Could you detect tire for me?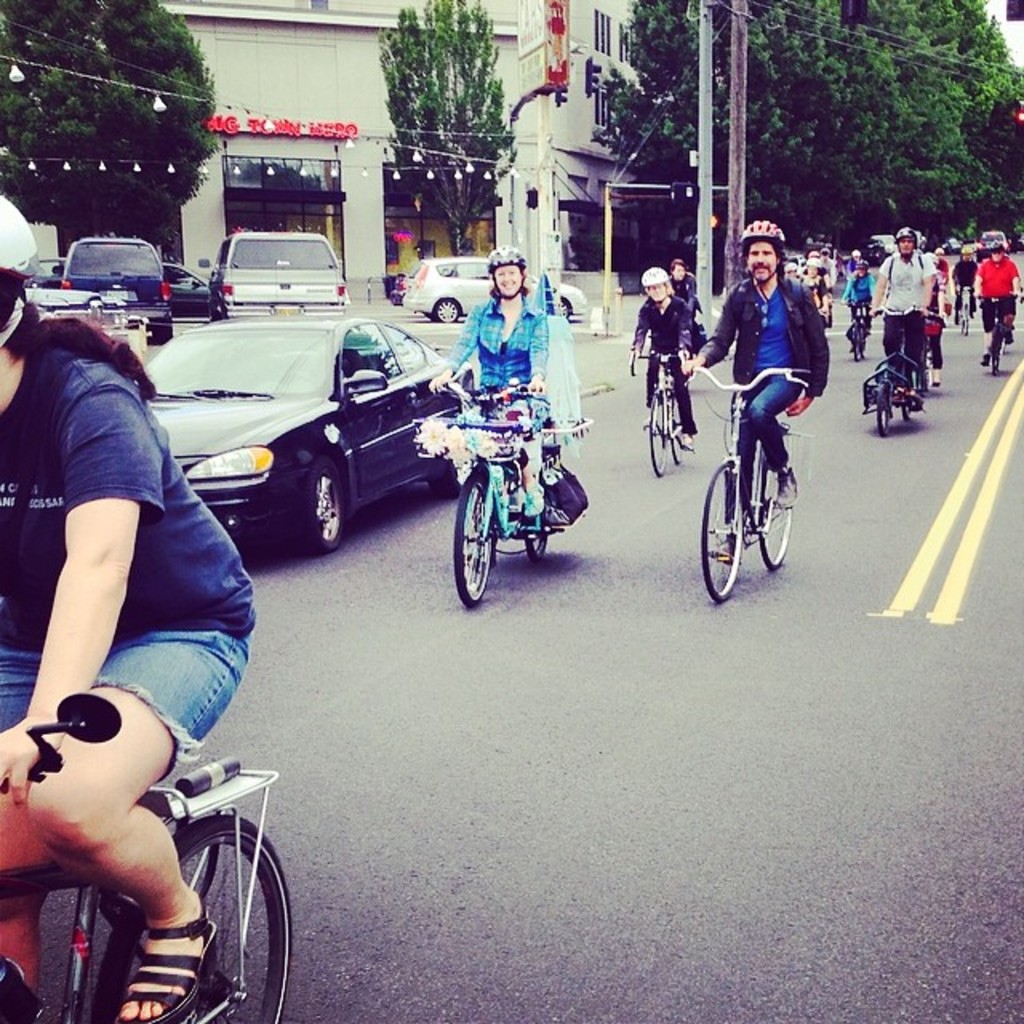
Detection result: [left=299, top=456, right=350, bottom=552].
